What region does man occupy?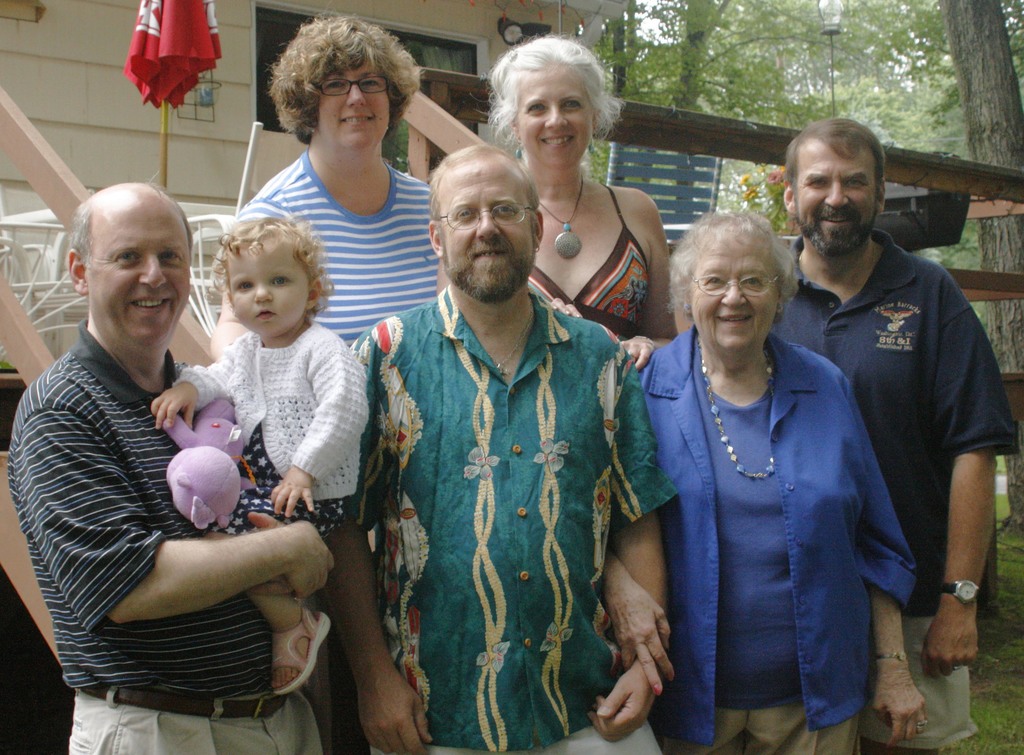
pyautogui.locateOnScreen(770, 115, 1018, 667).
